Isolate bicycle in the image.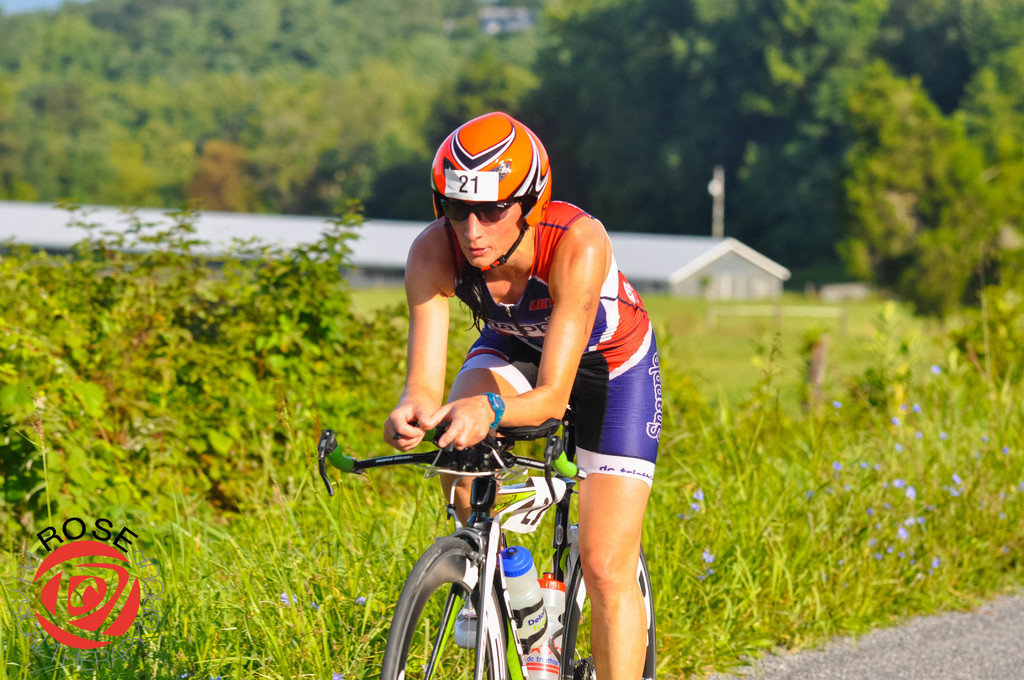
Isolated region: (x1=317, y1=393, x2=660, y2=679).
